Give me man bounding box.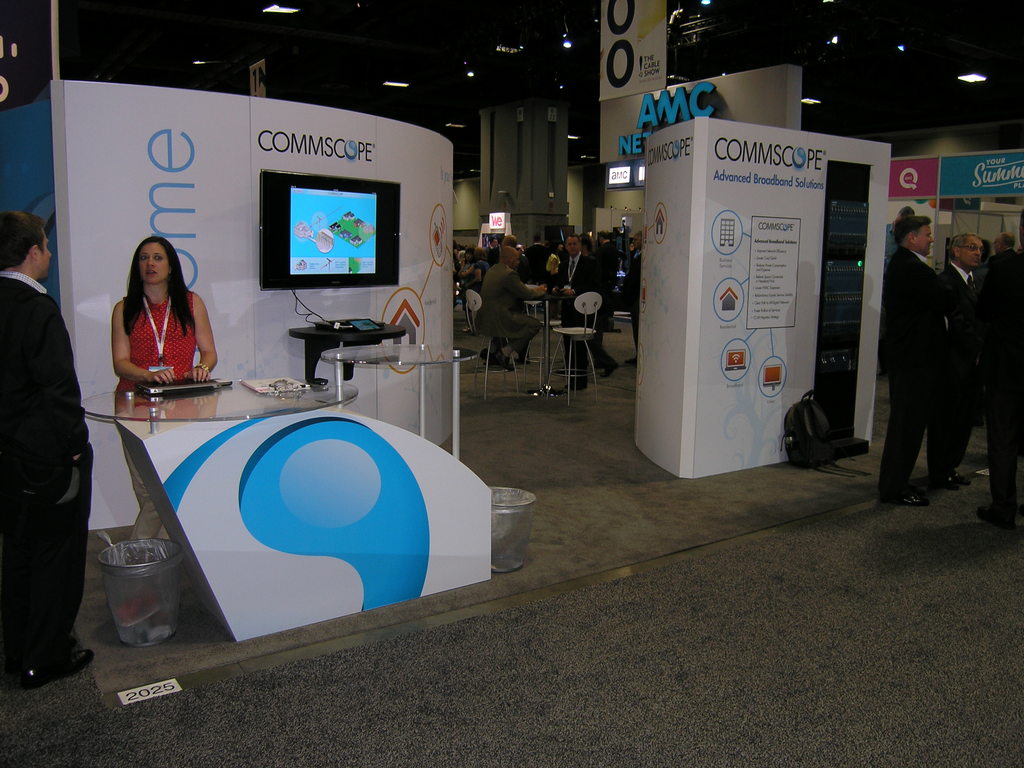
[left=927, top=226, right=988, bottom=492].
